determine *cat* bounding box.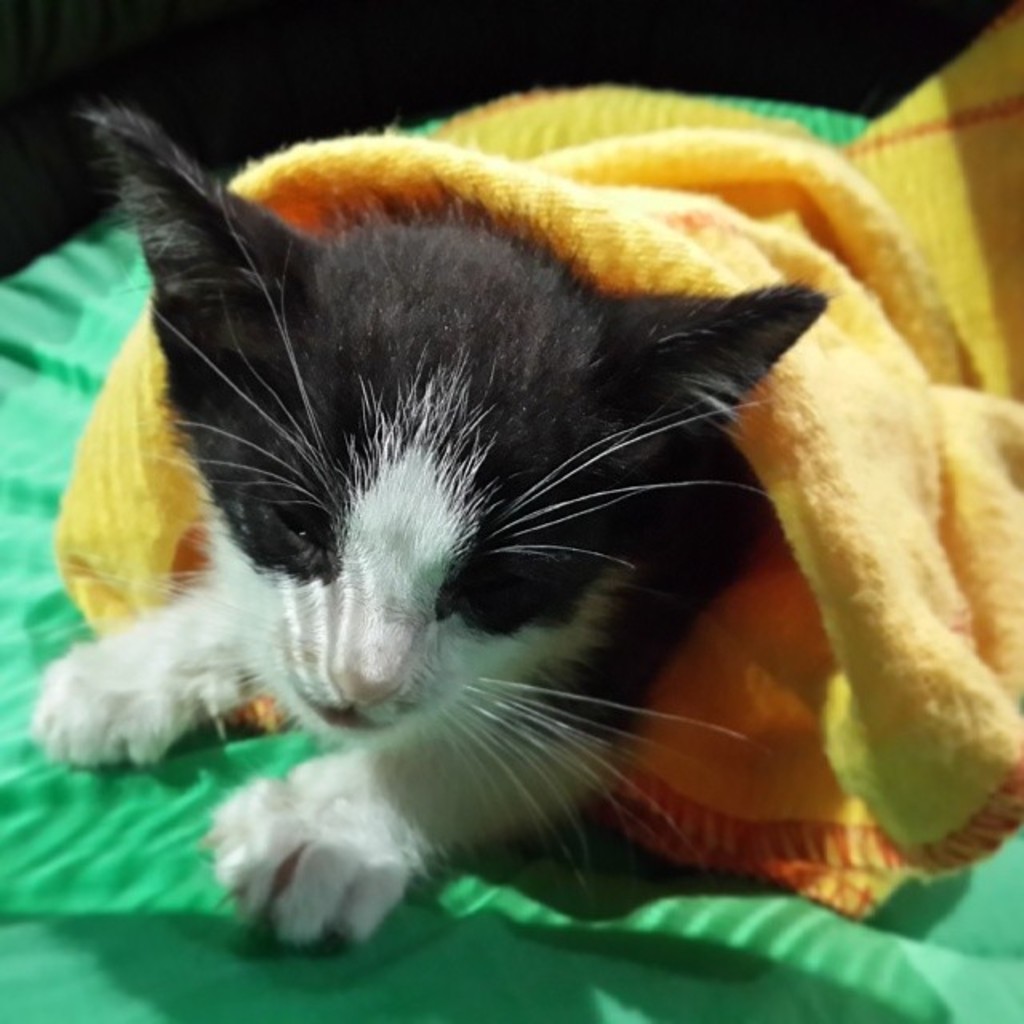
Determined: 26/99/832/962.
